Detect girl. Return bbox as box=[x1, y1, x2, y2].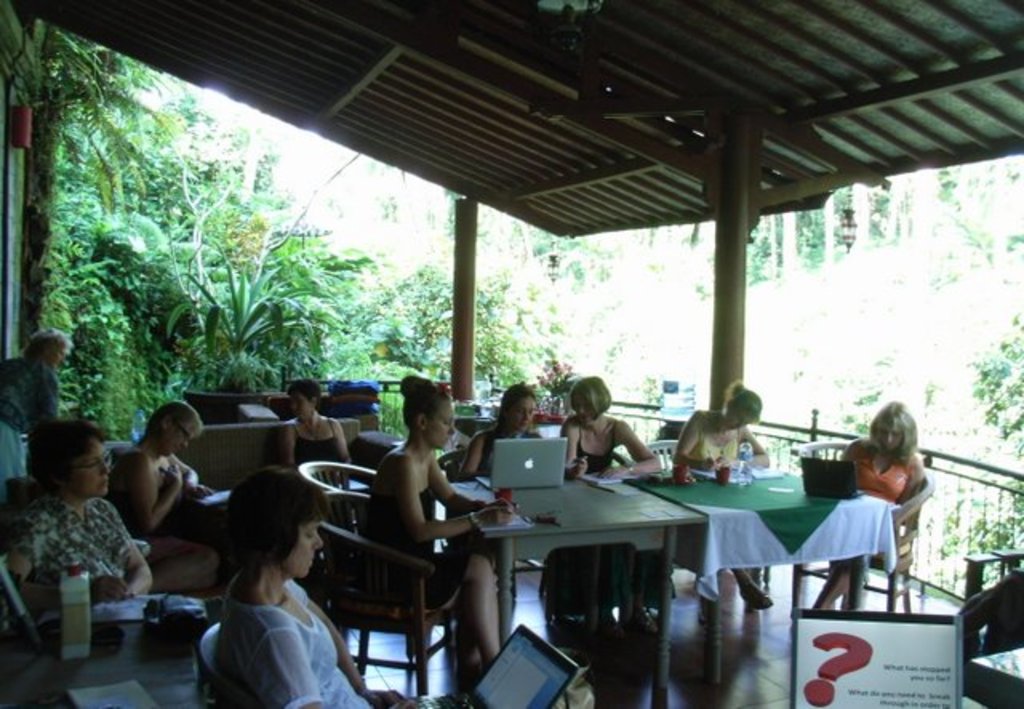
box=[363, 371, 523, 693].
